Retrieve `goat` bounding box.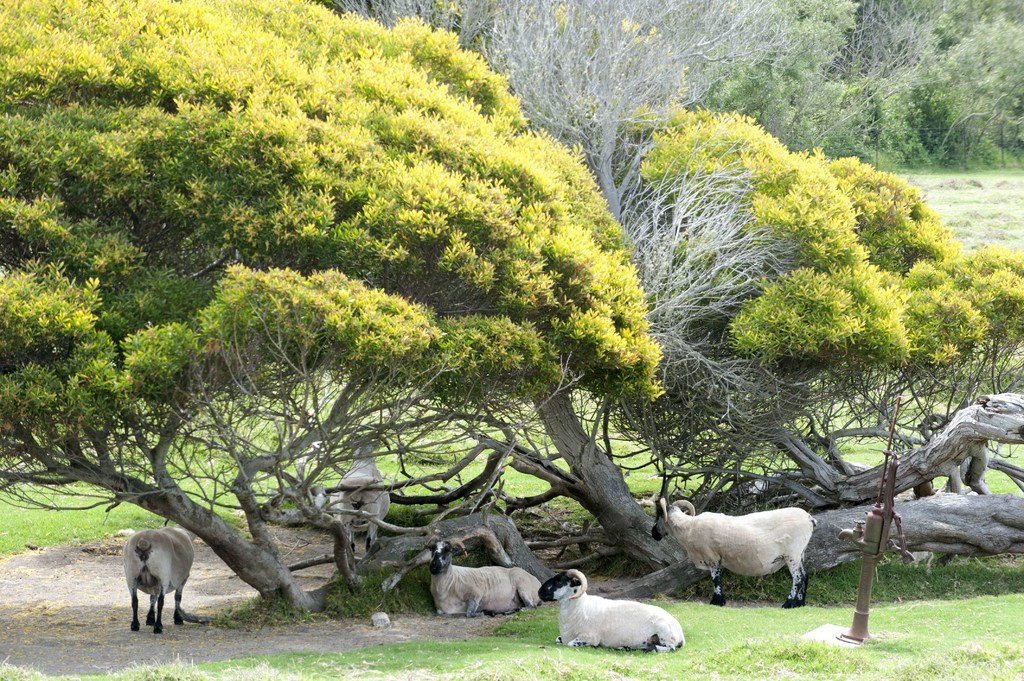
Bounding box: crop(666, 493, 831, 616).
